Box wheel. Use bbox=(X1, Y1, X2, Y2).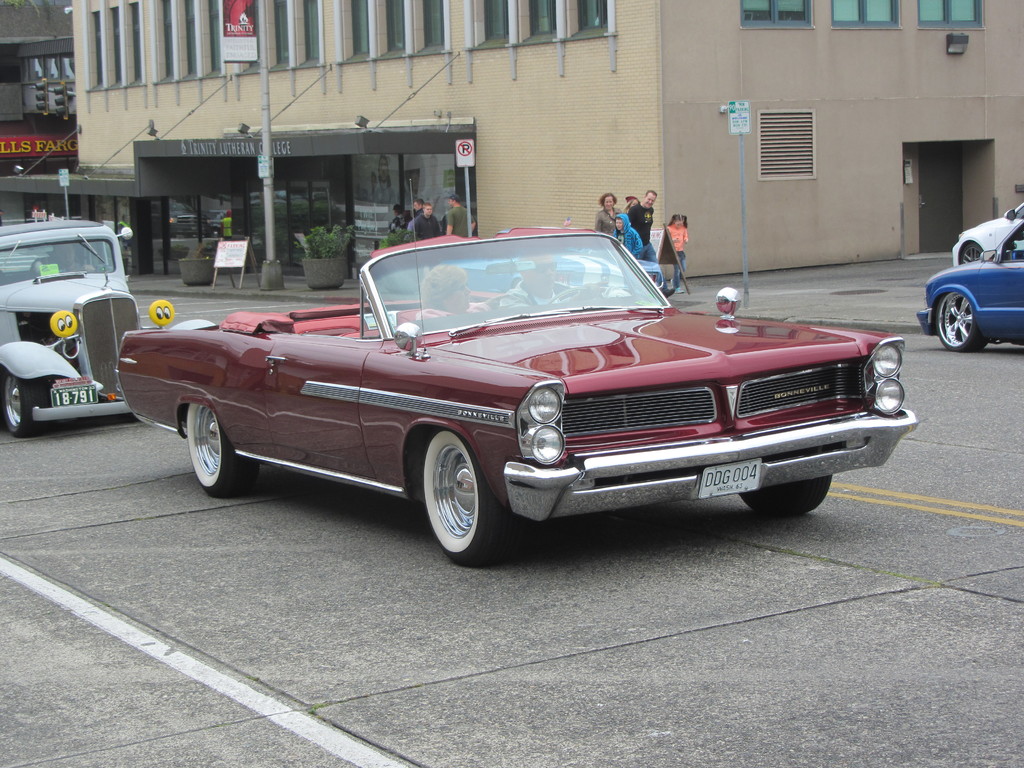
bbox=(413, 435, 493, 557).
